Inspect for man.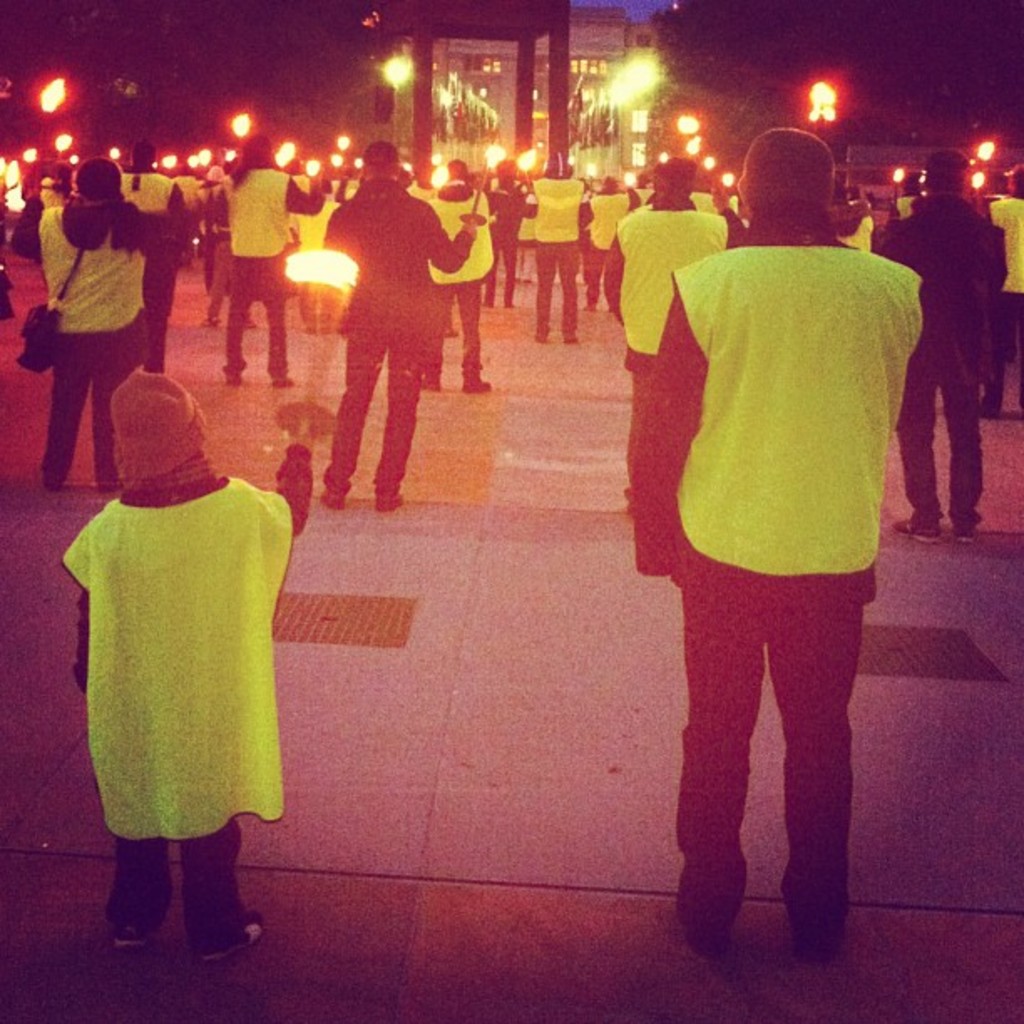
Inspection: bbox=[12, 156, 182, 494].
